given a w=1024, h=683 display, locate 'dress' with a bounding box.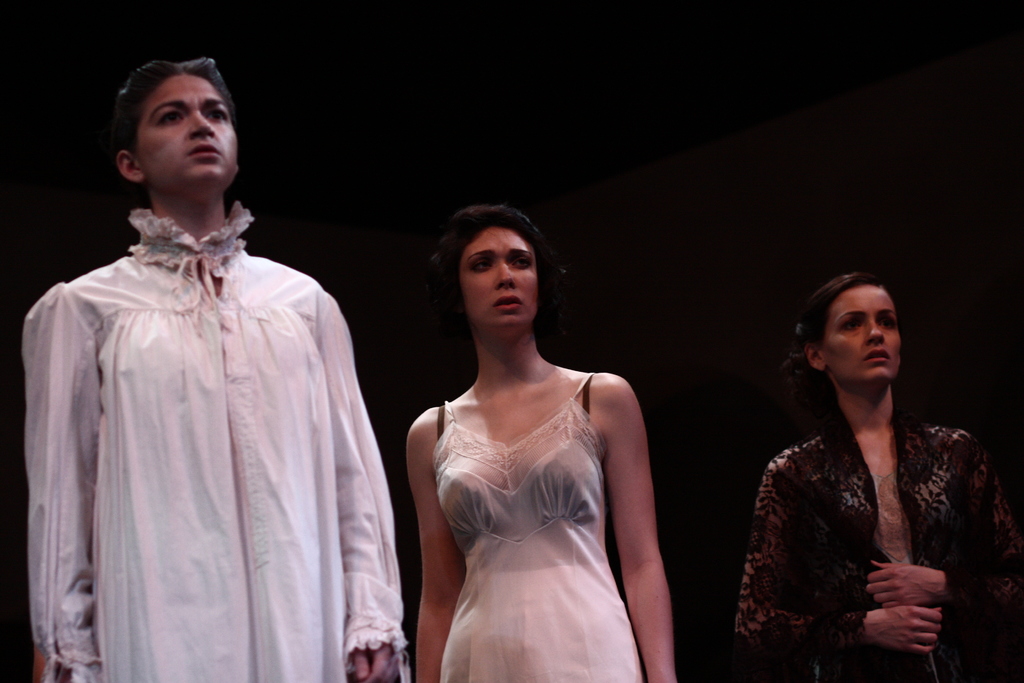
Located: crop(420, 392, 660, 672).
